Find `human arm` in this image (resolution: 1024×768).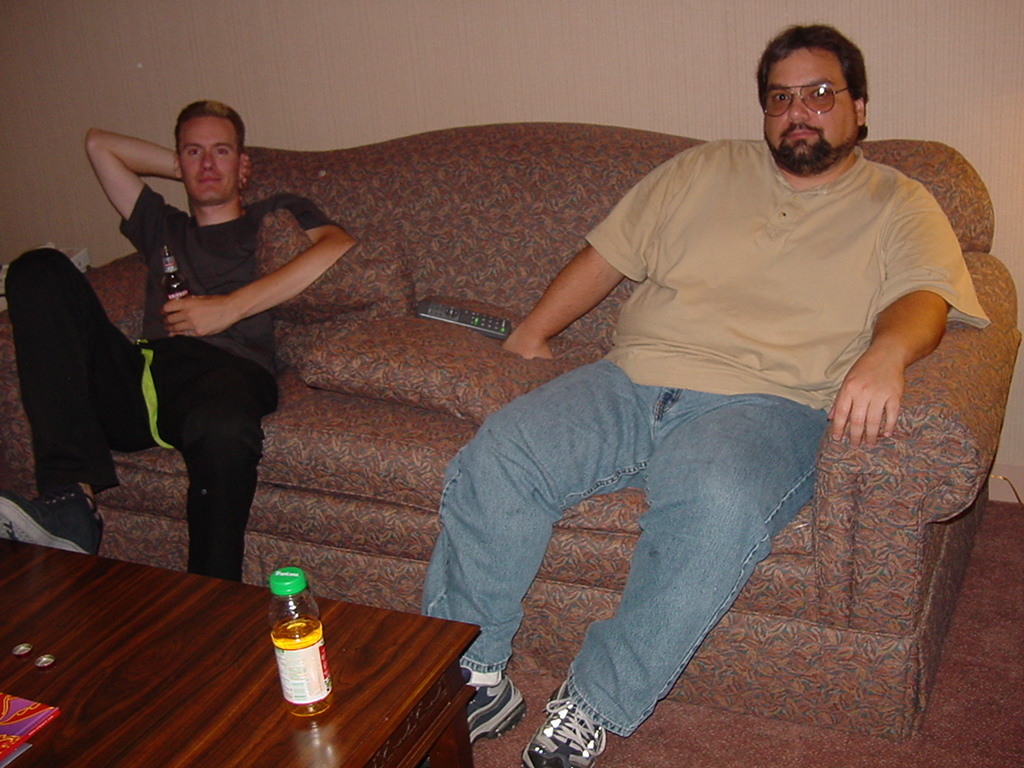
x1=171 y1=212 x2=340 y2=356.
